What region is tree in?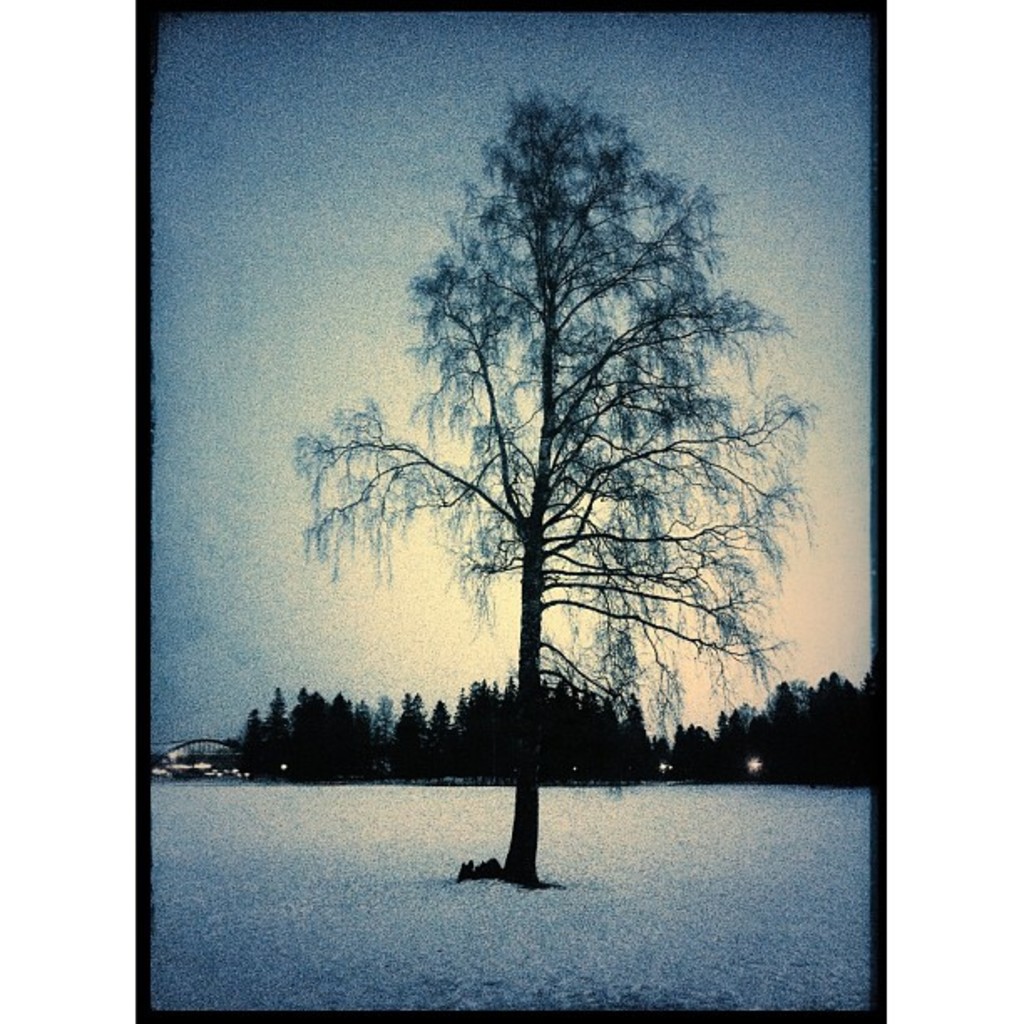
bbox=(835, 674, 893, 781).
